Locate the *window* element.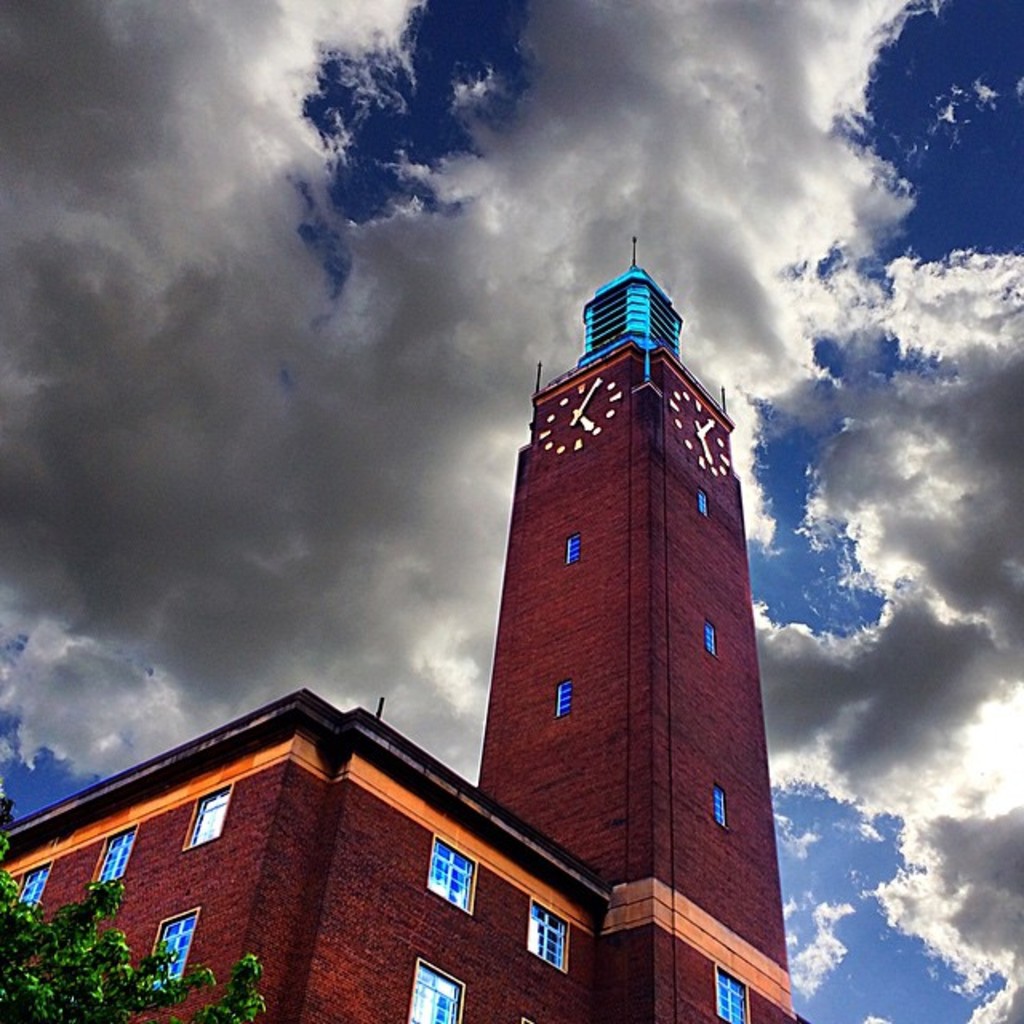
Element bbox: (left=712, top=786, right=731, bottom=829).
